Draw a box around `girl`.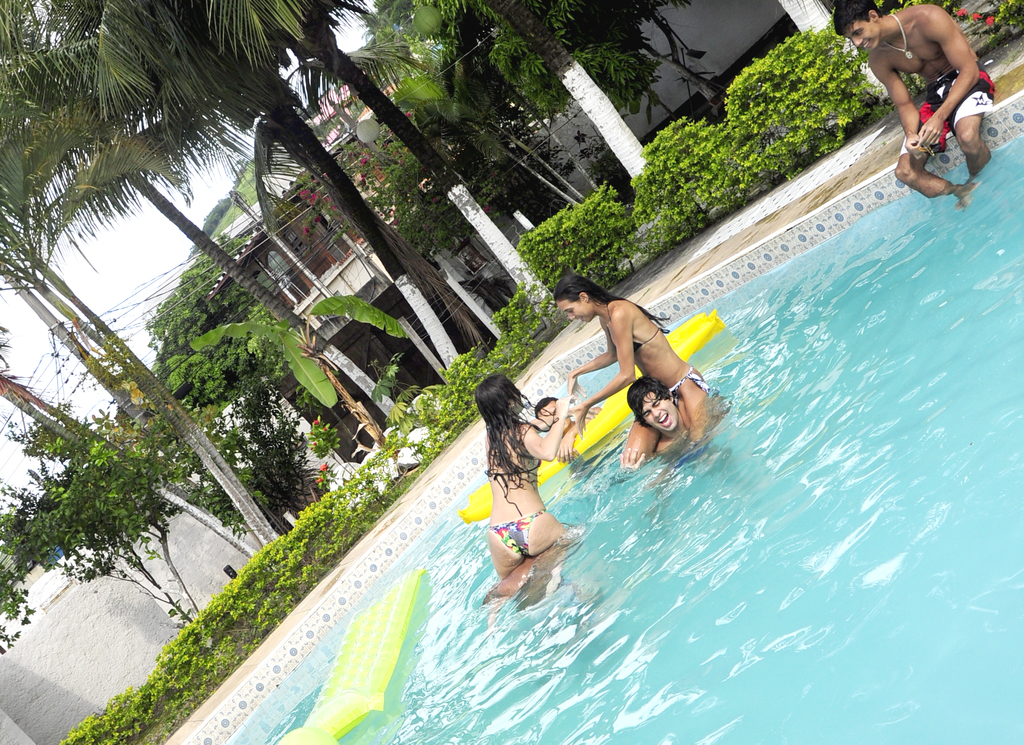
BBox(560, 275, 712, 470).
